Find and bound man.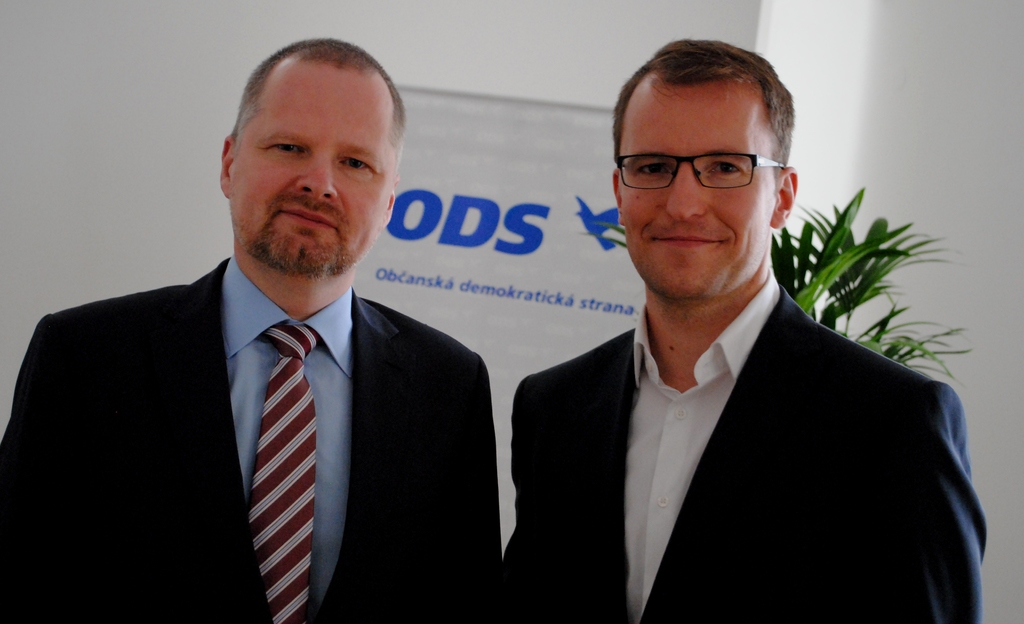
Bound: box=[488, 70, 965, 611].
